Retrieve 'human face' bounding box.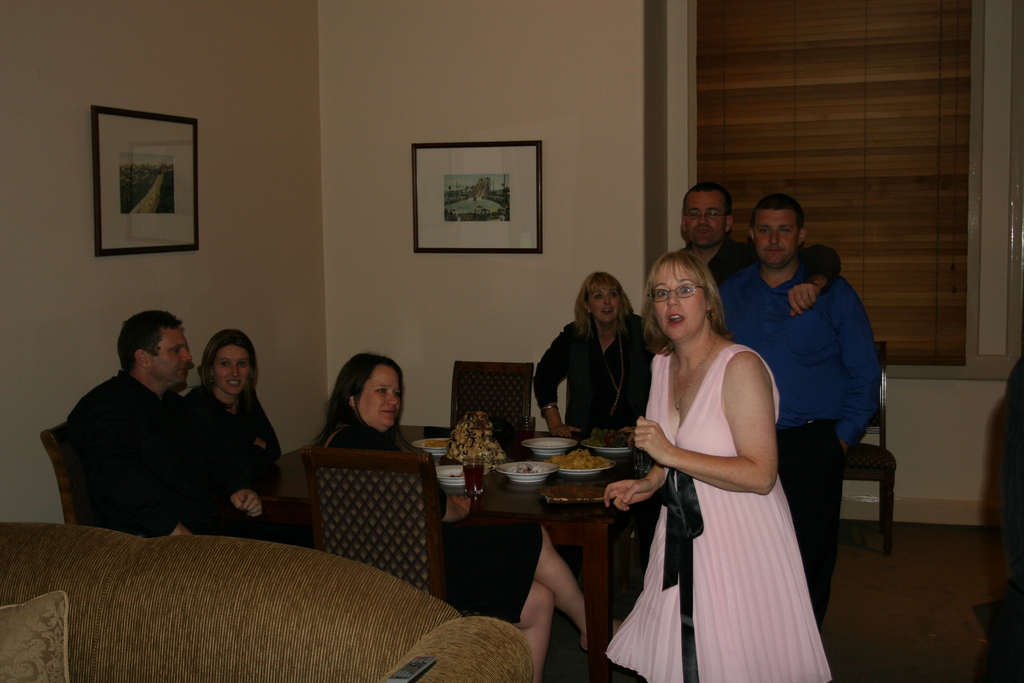
Bounding box: bbox=[655, 262, 706, 333].
